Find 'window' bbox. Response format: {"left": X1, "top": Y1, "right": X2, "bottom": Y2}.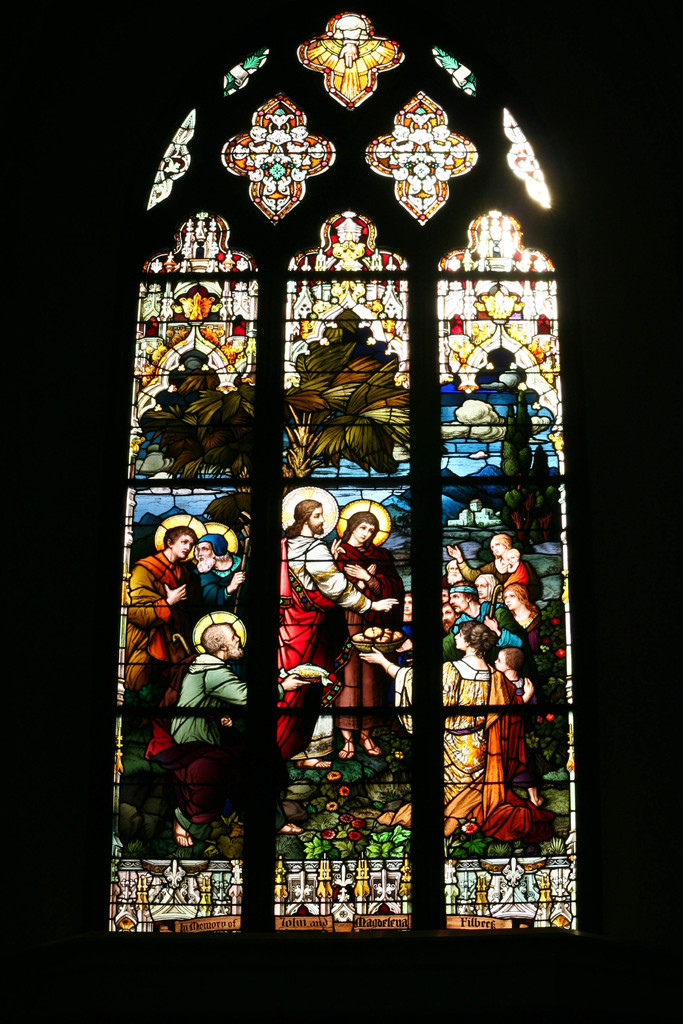
{"left": 101, "top": 0, "right": 577, "bottom": 949}.
